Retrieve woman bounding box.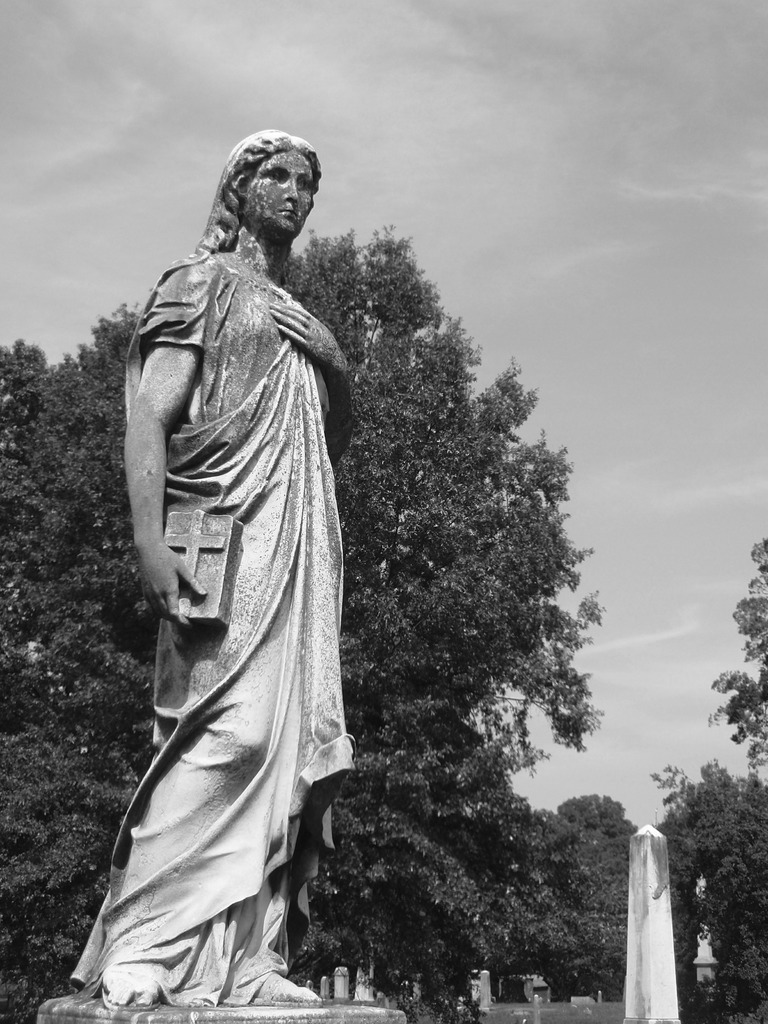
Bounding box: 69 128 356 1004.
